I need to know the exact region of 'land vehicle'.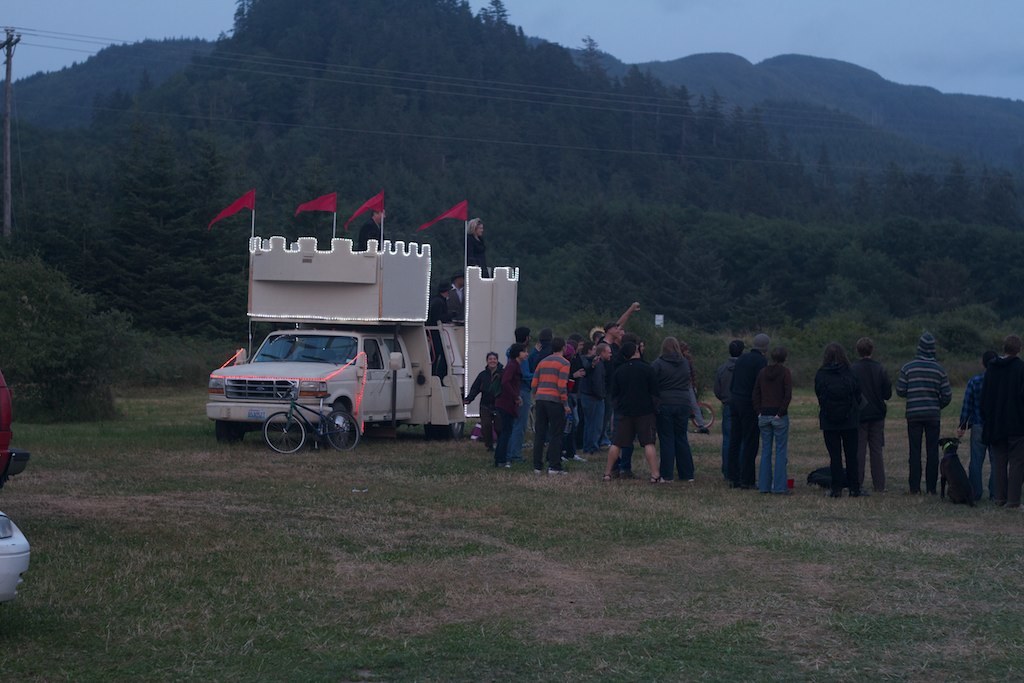
Region: bbox=(189, 182, 535, 460).
